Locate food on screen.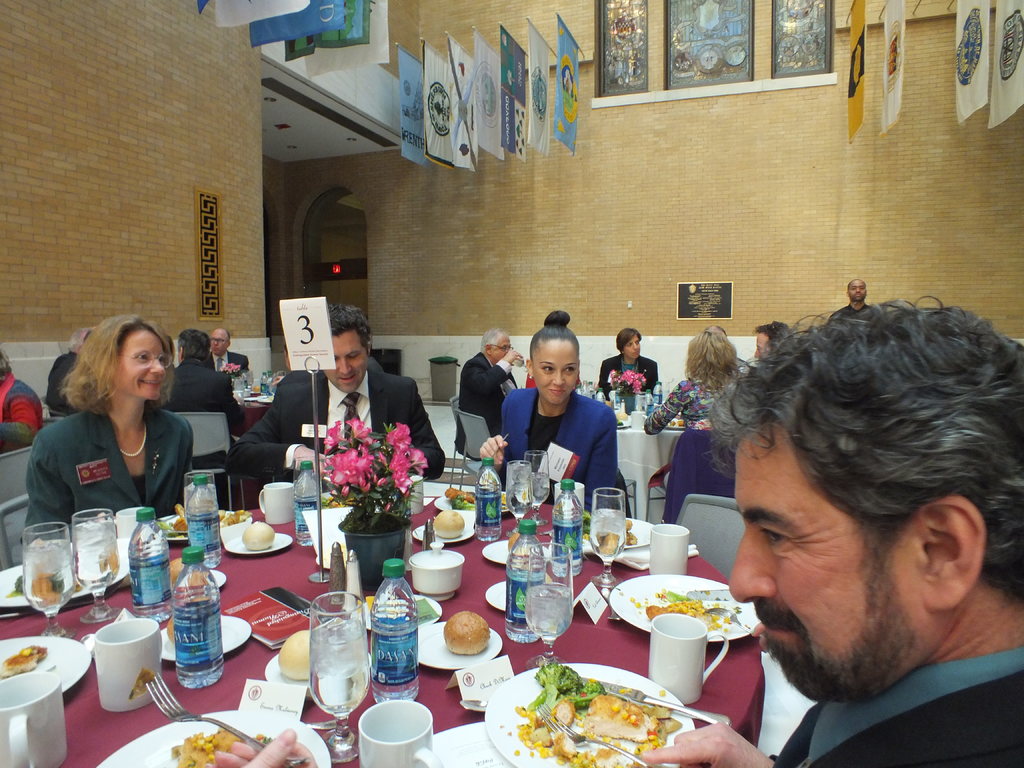
On screen at select_region(429, 506, 464, 537).
